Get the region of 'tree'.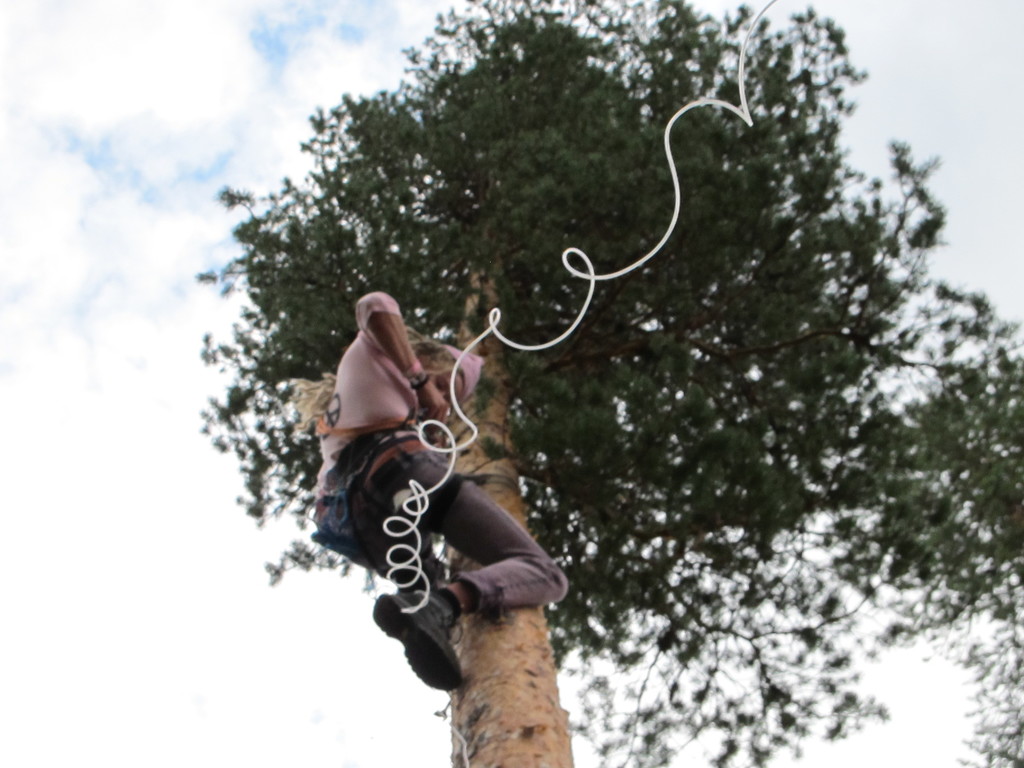
863, 326, 1023, 767.
